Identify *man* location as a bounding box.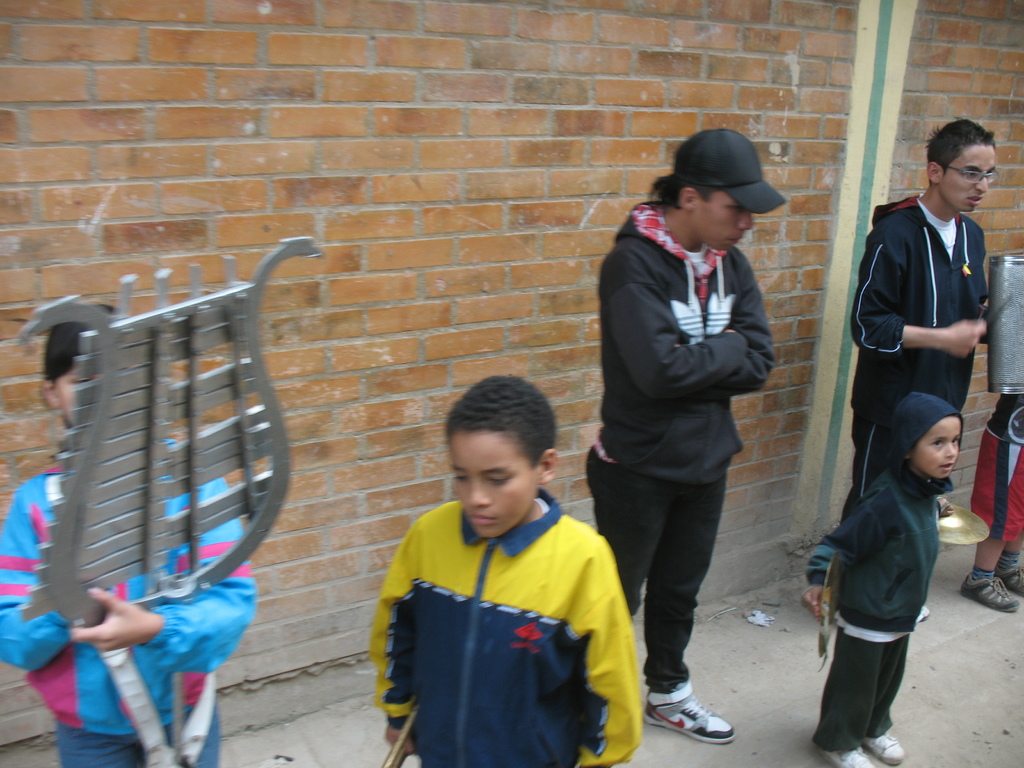
<box>583,127,793,744</box>.
